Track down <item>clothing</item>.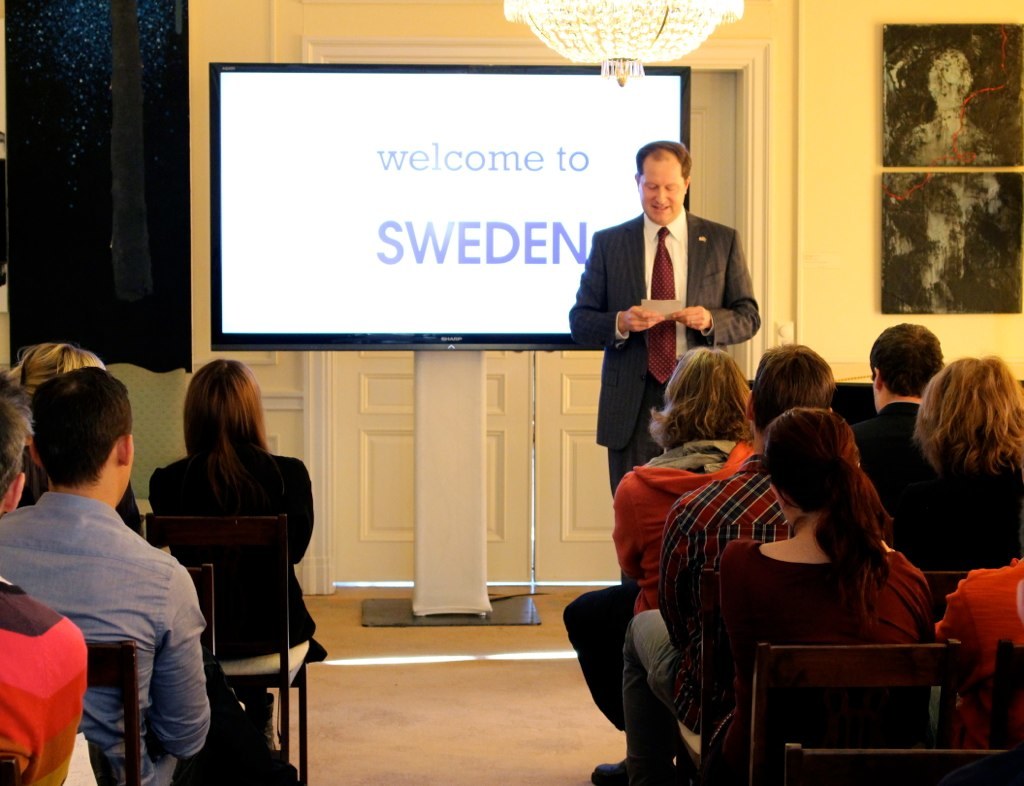
Tracked to locate(0, 573, 93, 785).
